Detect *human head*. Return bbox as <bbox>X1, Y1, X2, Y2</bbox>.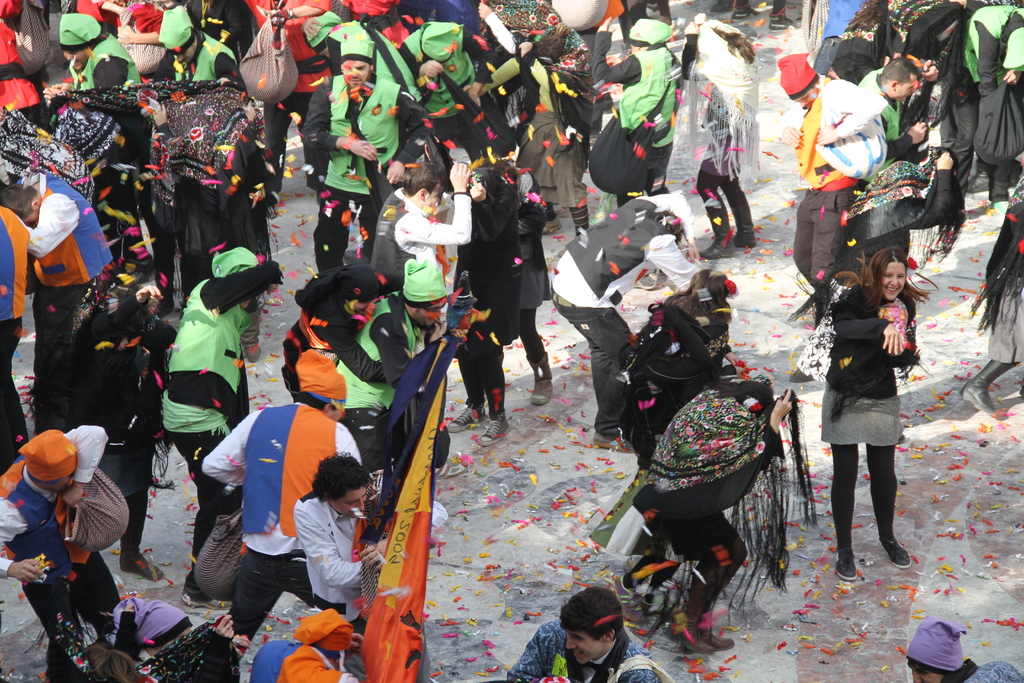
<bbox>157, 5, 198, 65</bbox>.
